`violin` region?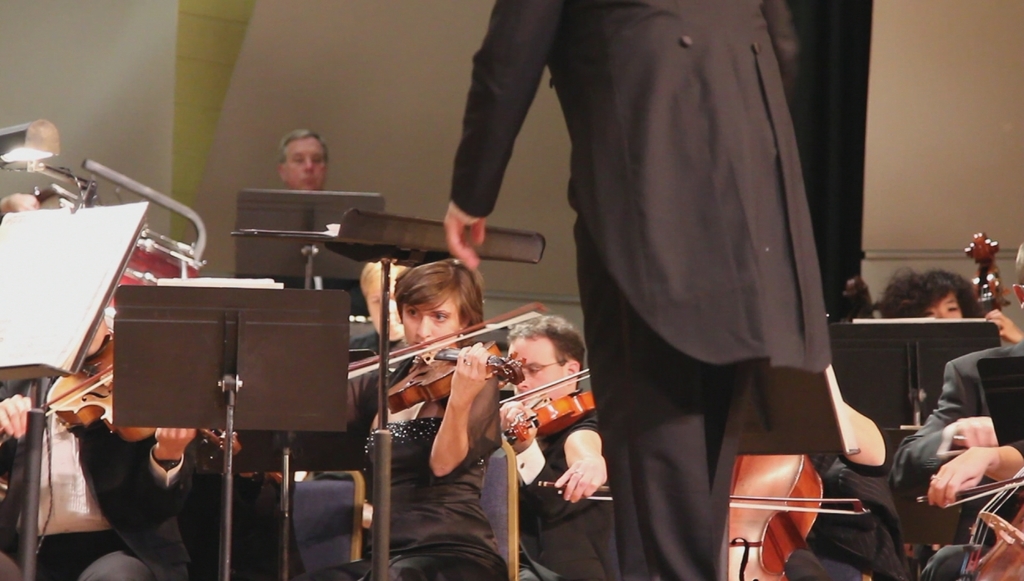
pyautogui.locateOnScreen(964, 228, 1013, 320)
